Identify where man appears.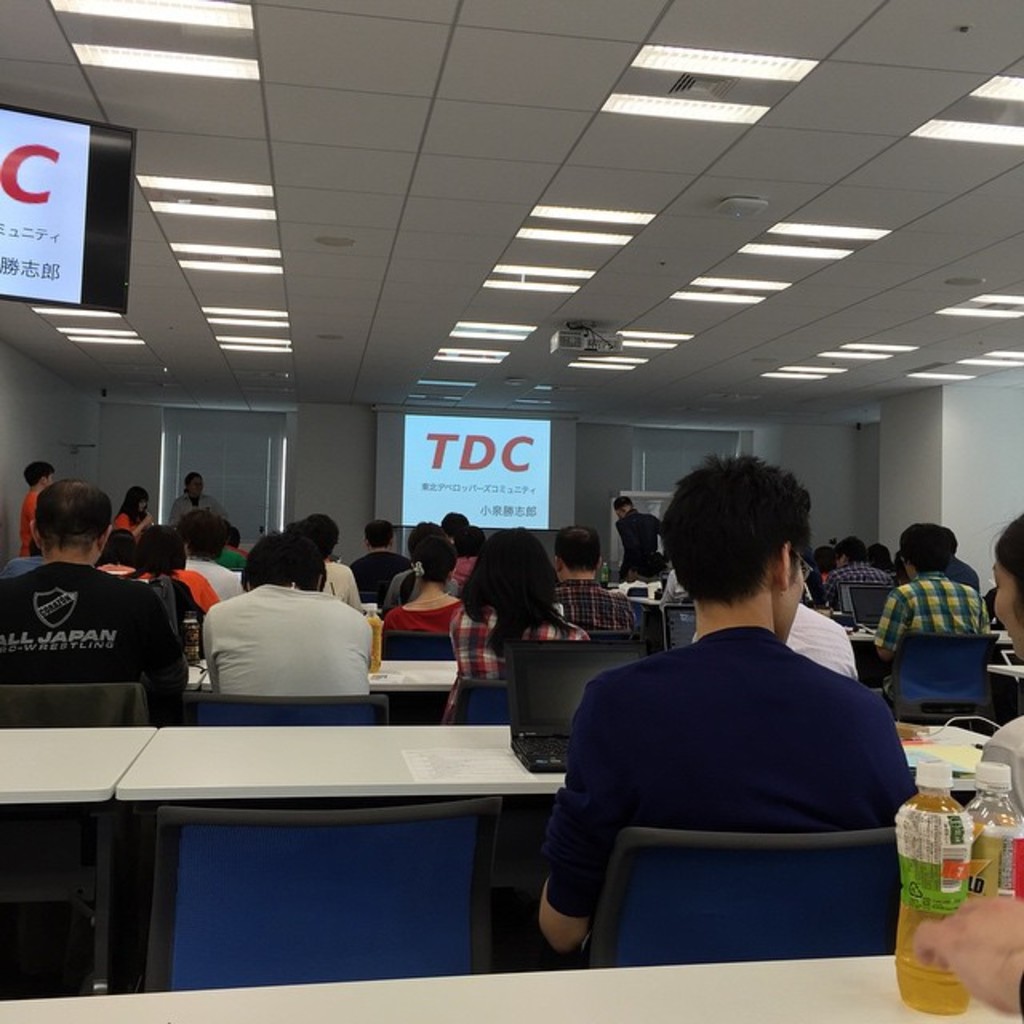
Appears at <region>443, 510, 470, 541</region>.
